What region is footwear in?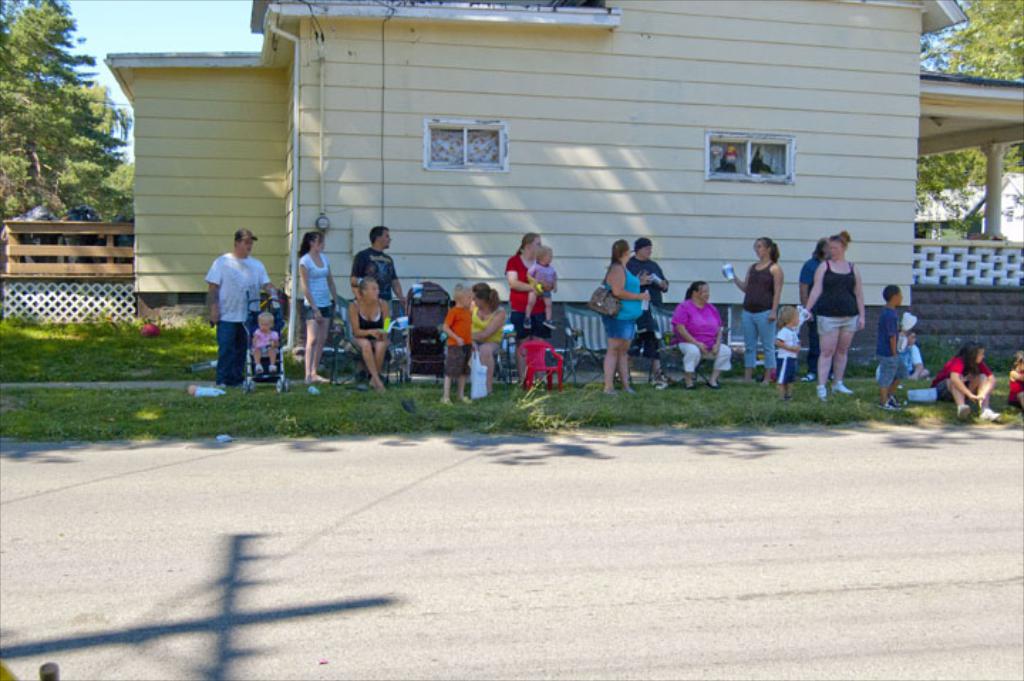
locate(879, 400, 905, 409).
